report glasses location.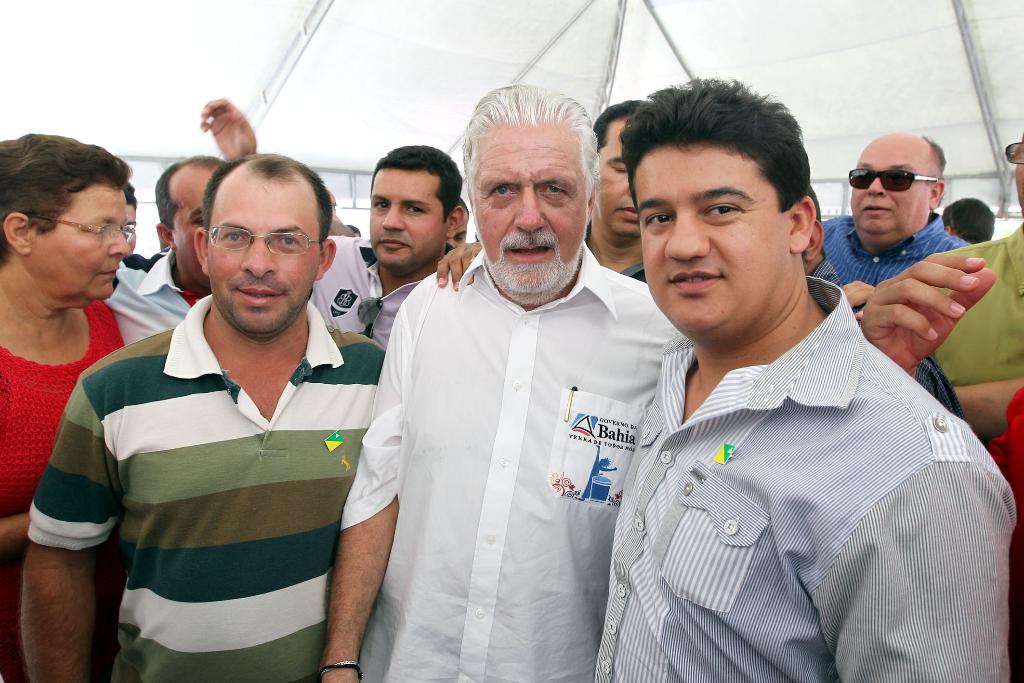
Report: {"left": 31, "top": 217, "right": 136, "bottom": 244}.
